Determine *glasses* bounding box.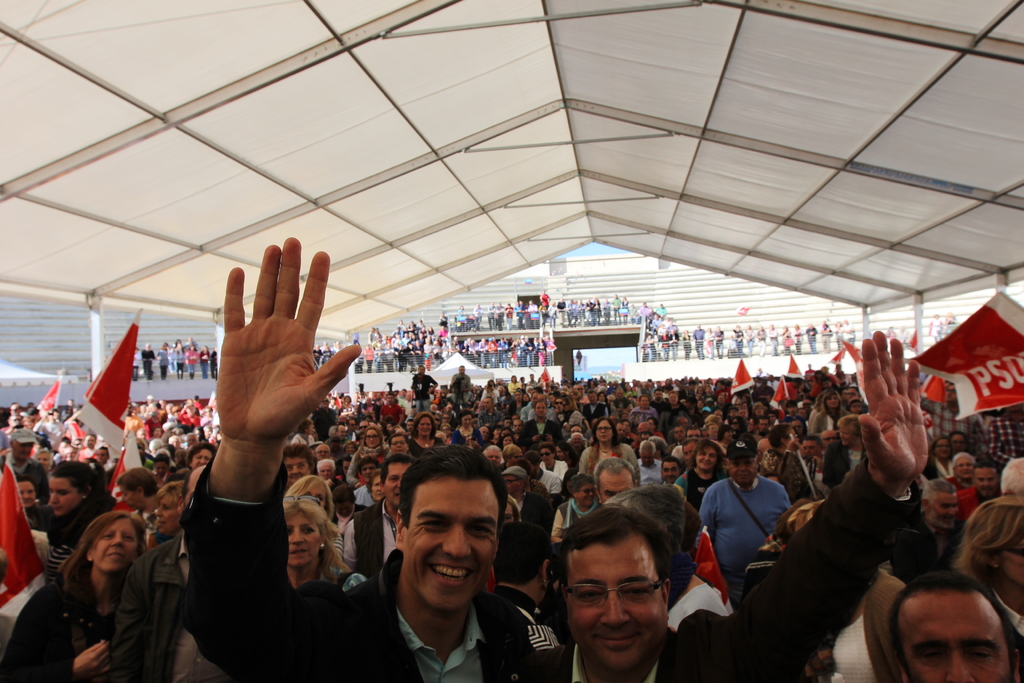
Determined: (x1=593, y1=427, x2=611, y2=434).
